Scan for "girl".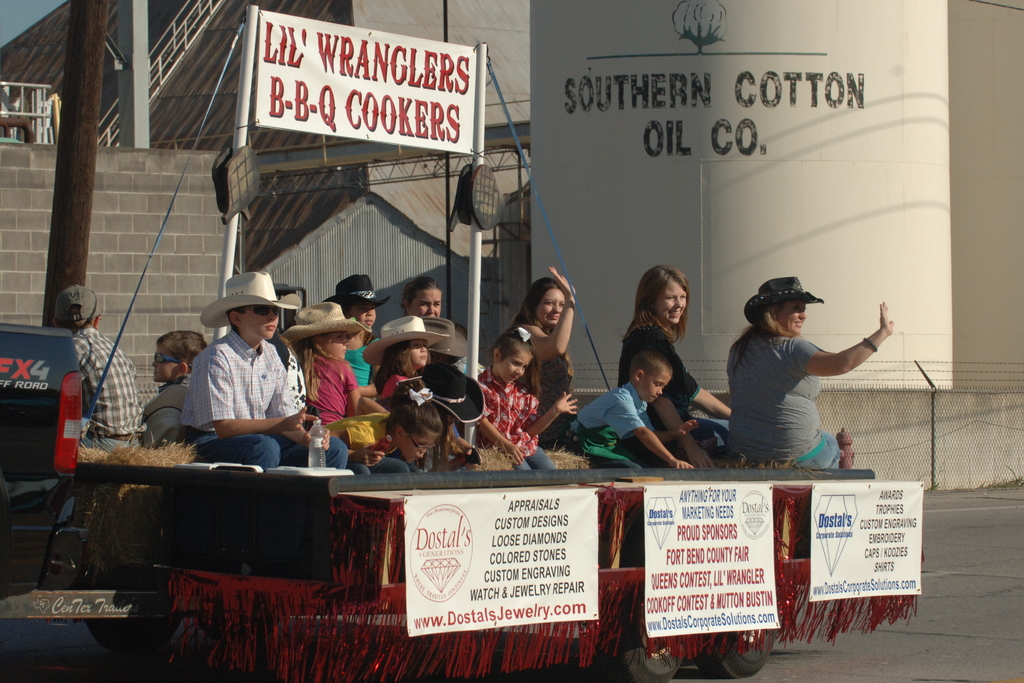
Scan result: box=[351, 317, 447, 416].
